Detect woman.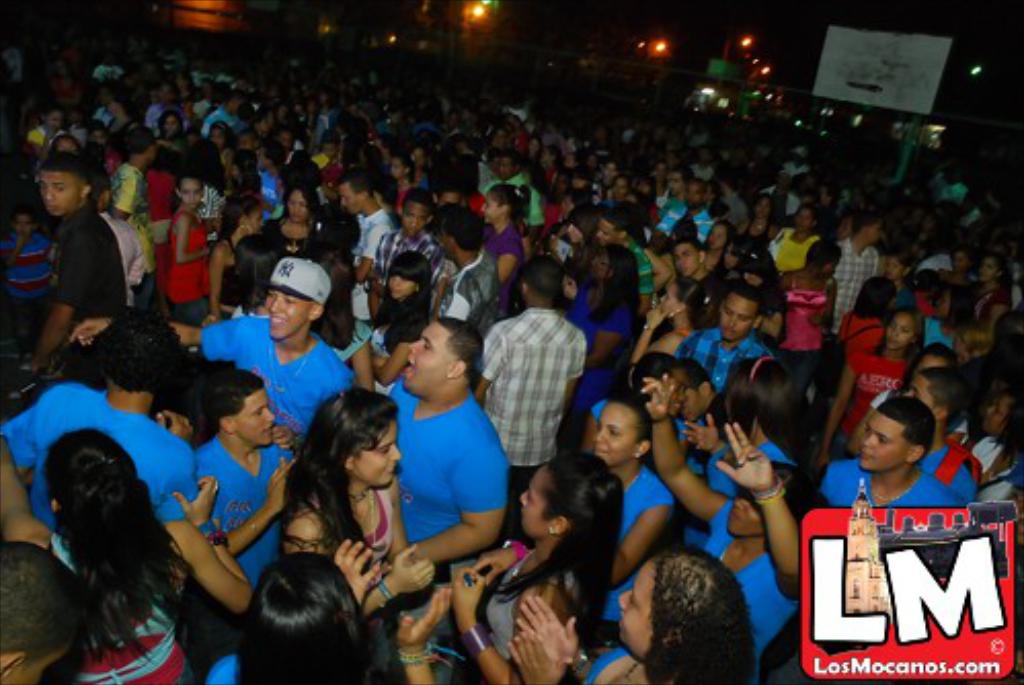
Detected at region(973, 390, 1022, 509).
